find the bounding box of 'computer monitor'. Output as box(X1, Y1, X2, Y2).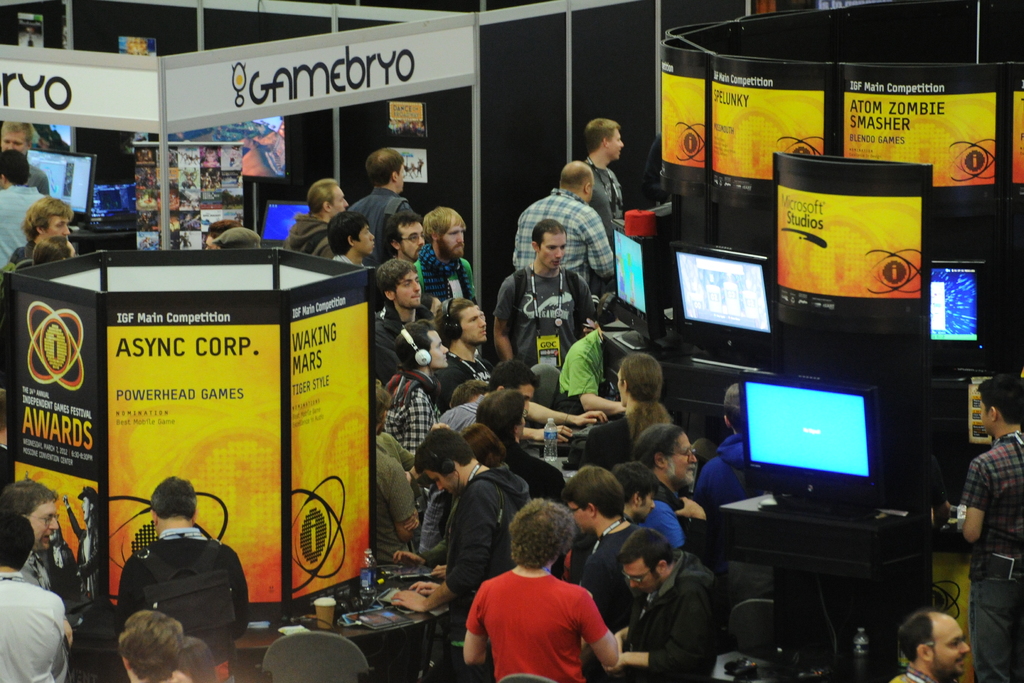
box(26, 136, 94, 231).
